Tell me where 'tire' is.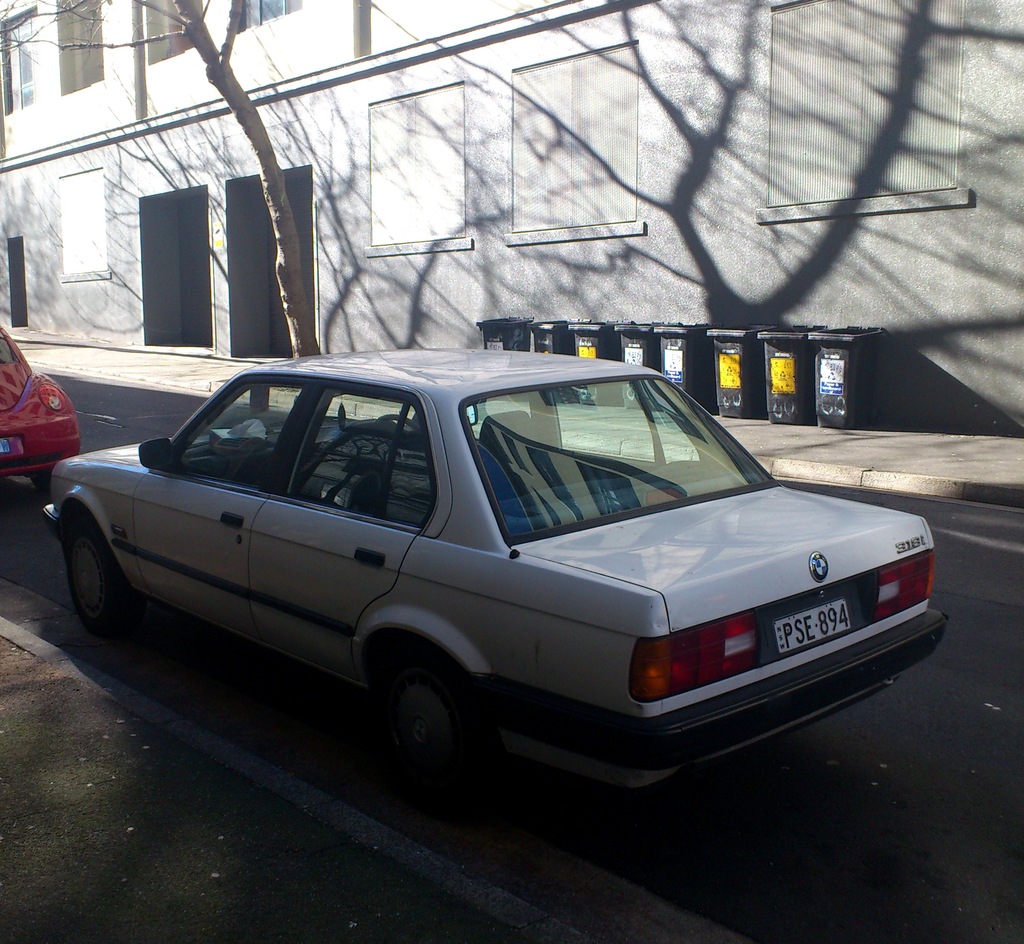
'tire' is at <box>378,641,490,775</box>.
